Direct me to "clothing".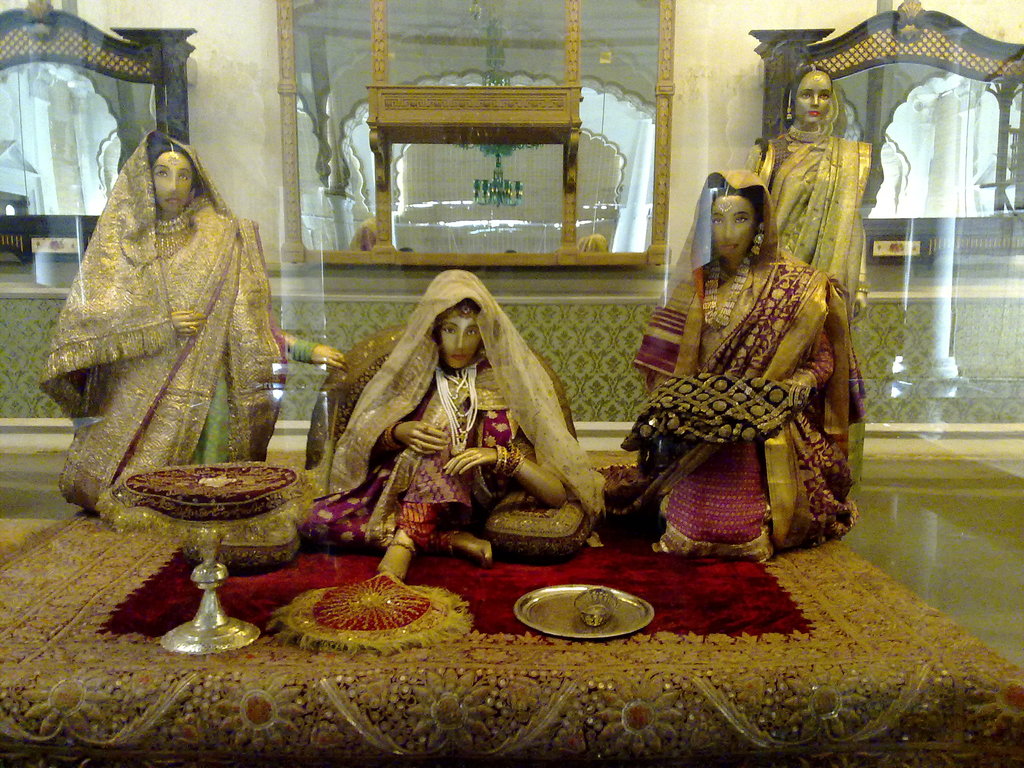
Direction: bbox=[737, 128, 870, 301].
